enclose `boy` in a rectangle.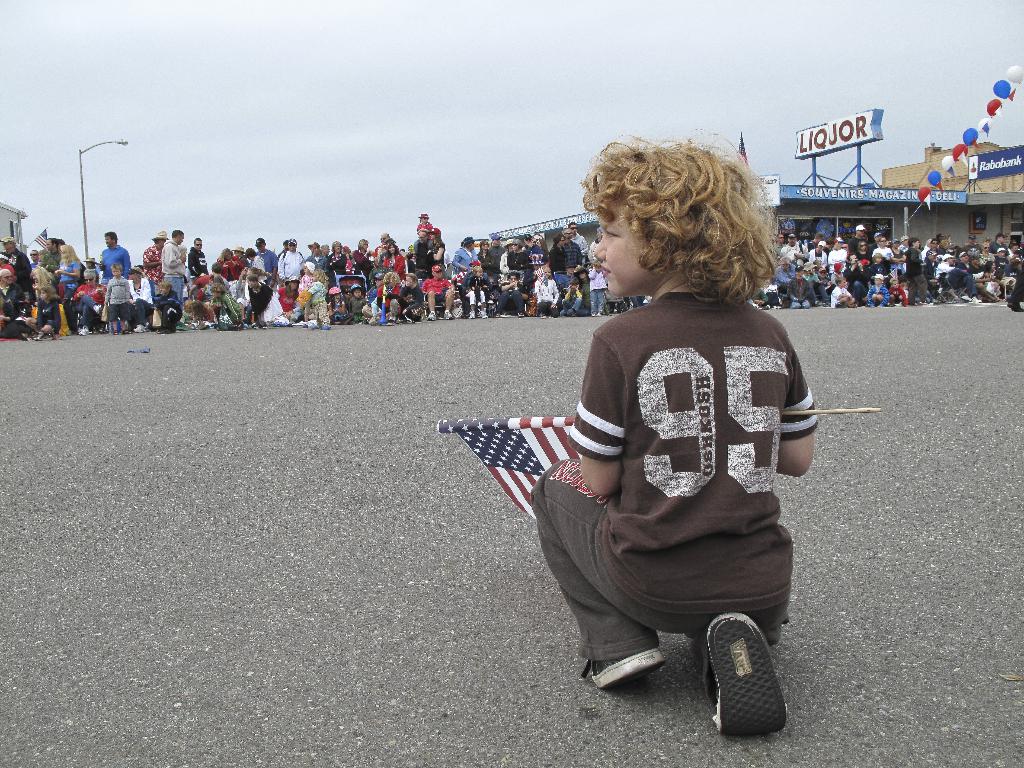
[left=869, top=253, right=885, bottom=273].
